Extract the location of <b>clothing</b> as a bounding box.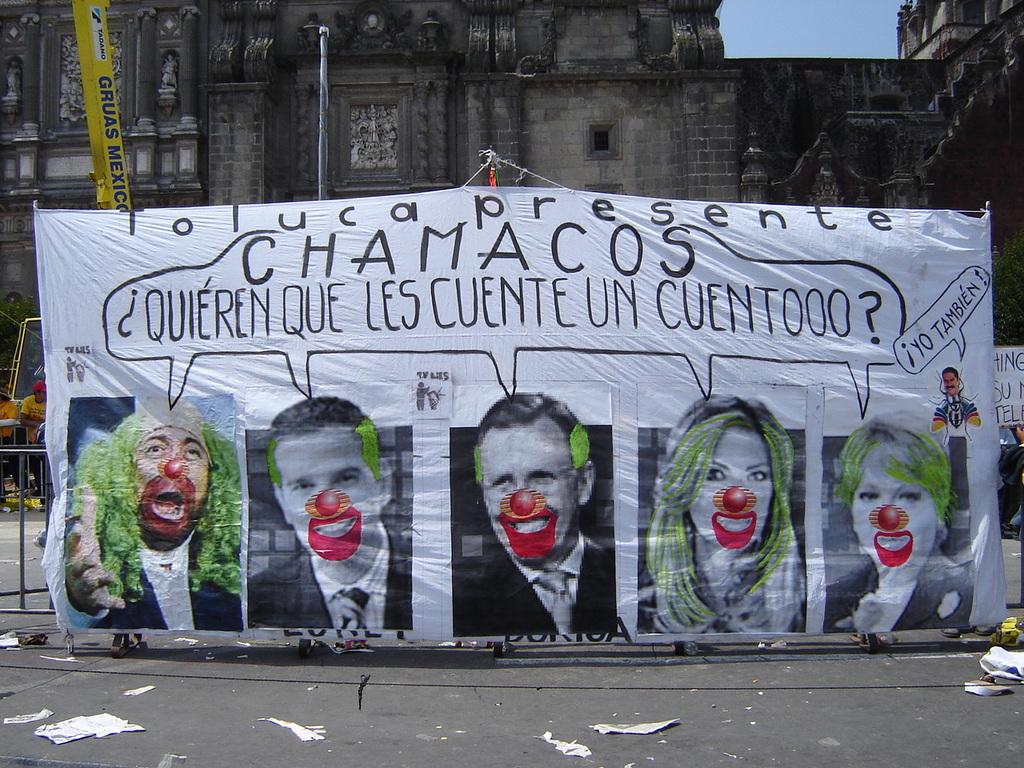
left=994, top=438, right=1023, bottom=518.
